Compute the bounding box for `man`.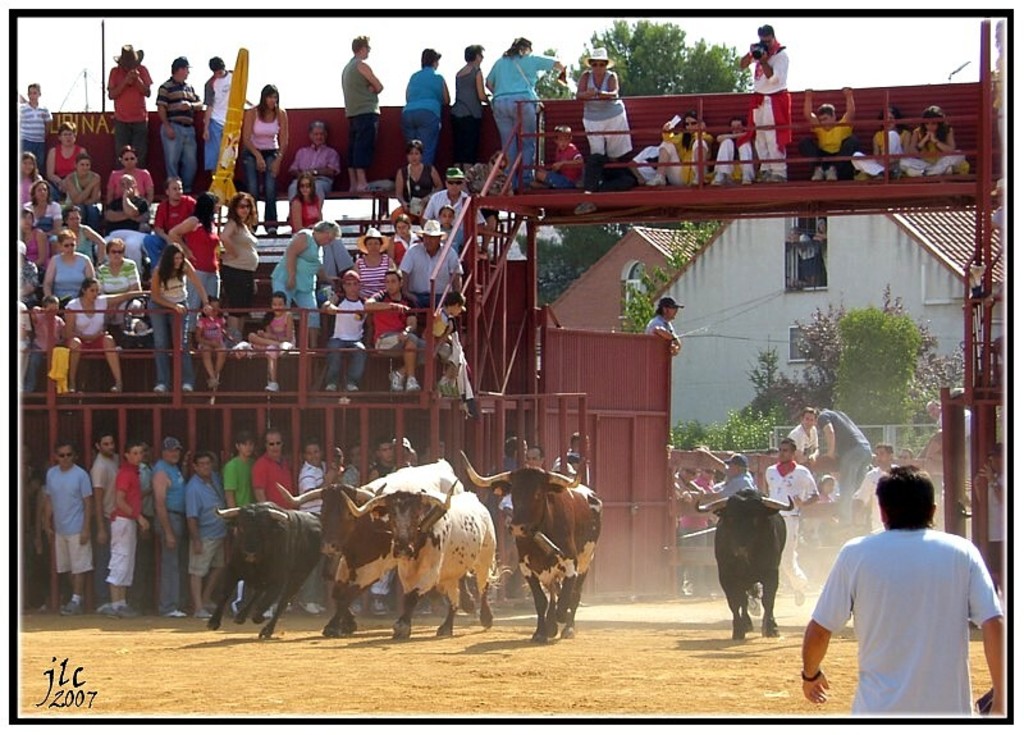
x1=218 y1=432 x2=257 y2=611.
